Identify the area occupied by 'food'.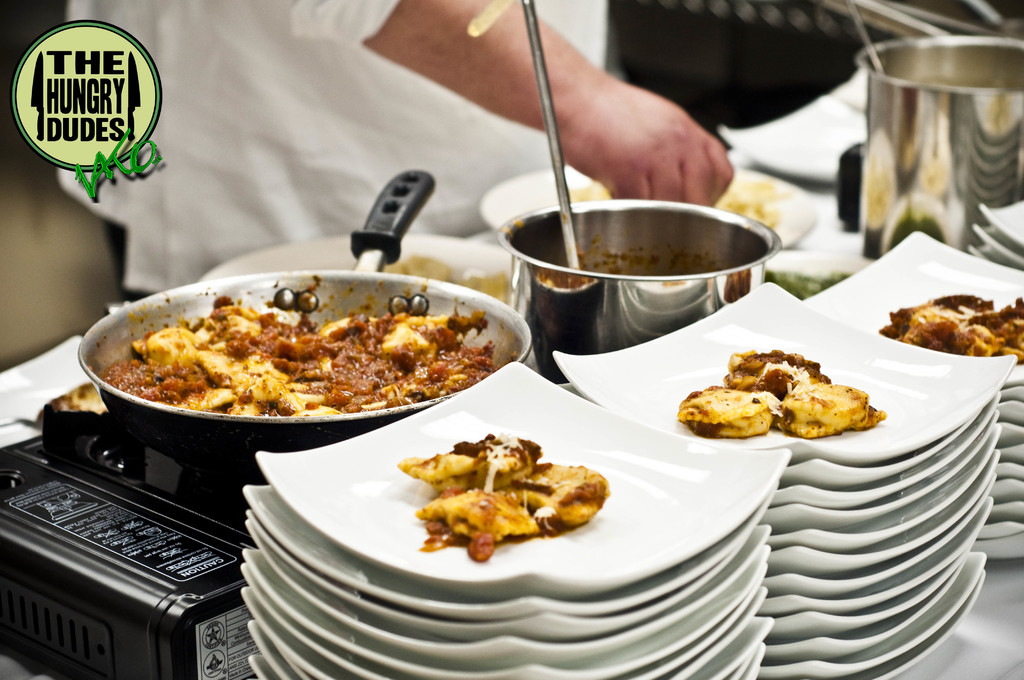
Area: [396,432,610,562].
